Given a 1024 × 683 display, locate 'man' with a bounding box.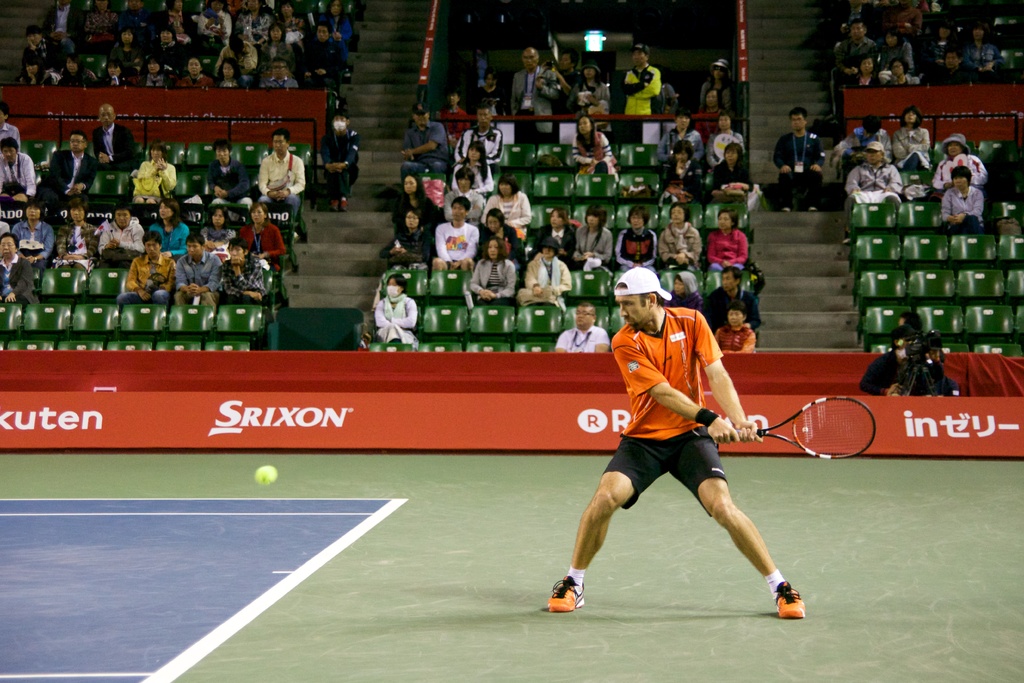
Located: 555 51 581 108.
